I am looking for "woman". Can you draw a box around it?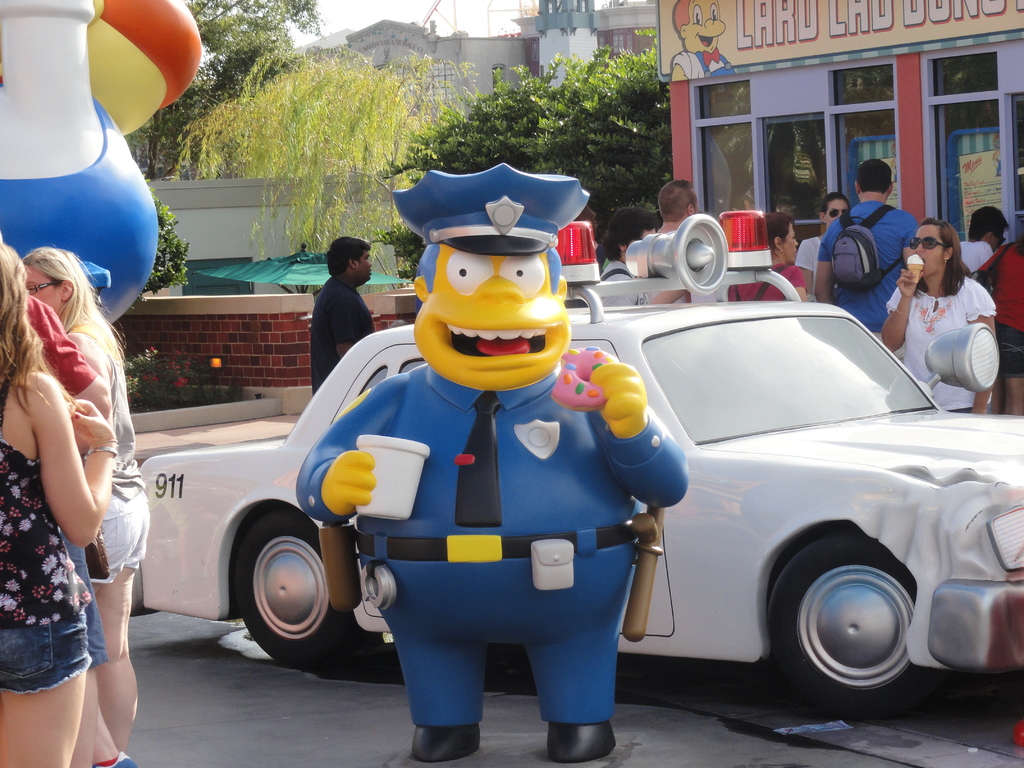
Sure, the bounding box is <bbox>879, 221, 990, 410</bbox>.
